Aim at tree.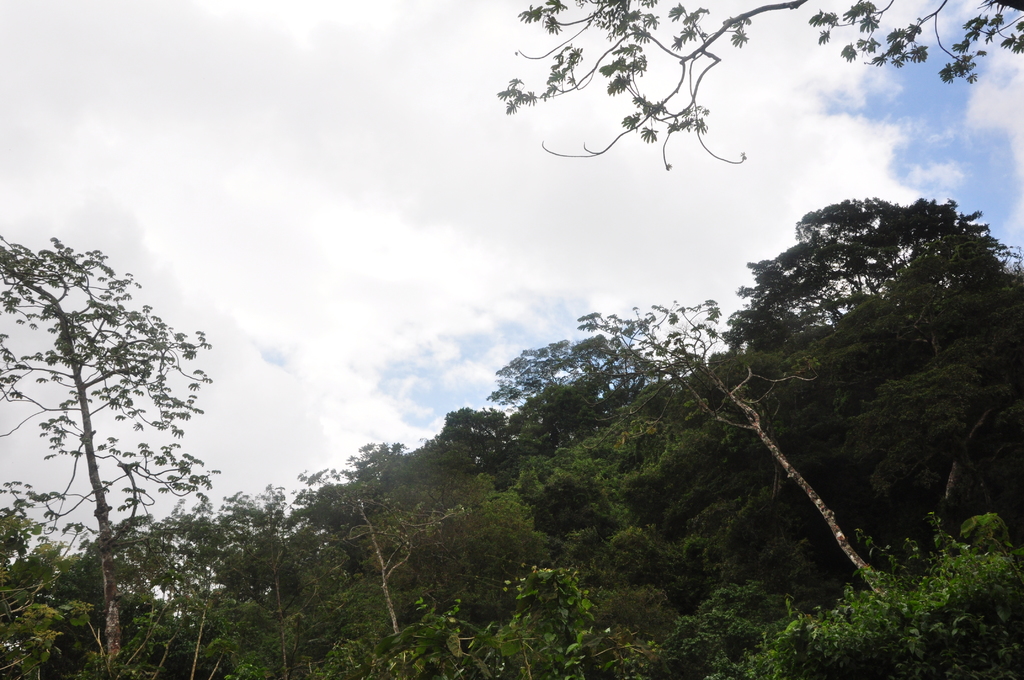
Aimed at 476/337/661/447.
